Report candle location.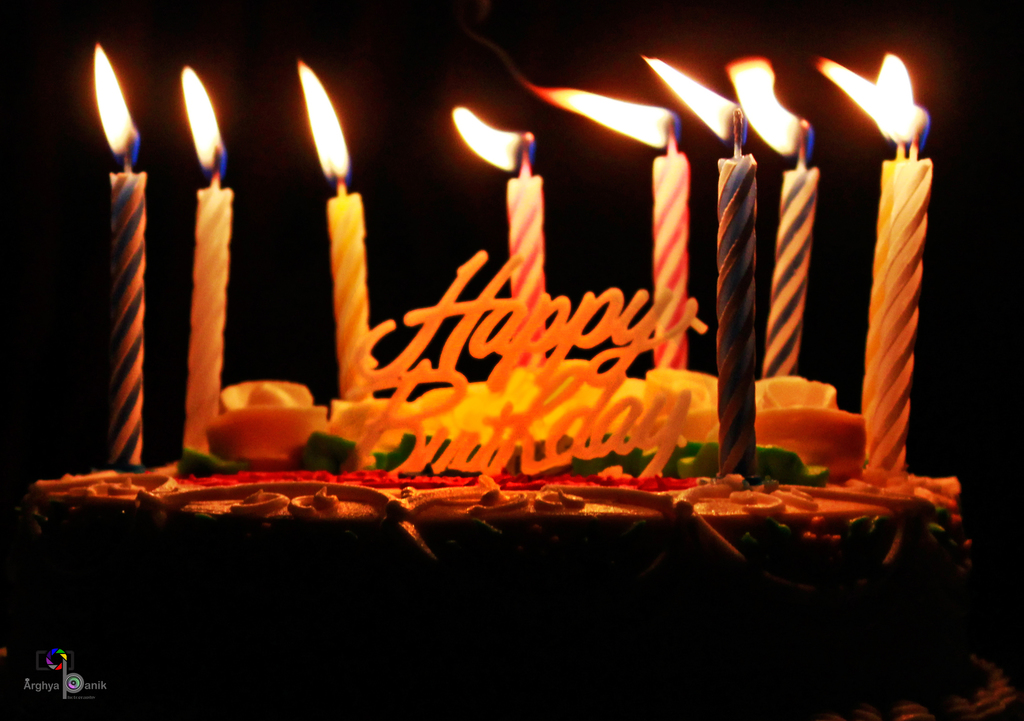
Report: pyautogui.locateOnScreen(817, 57, 935, 467).
